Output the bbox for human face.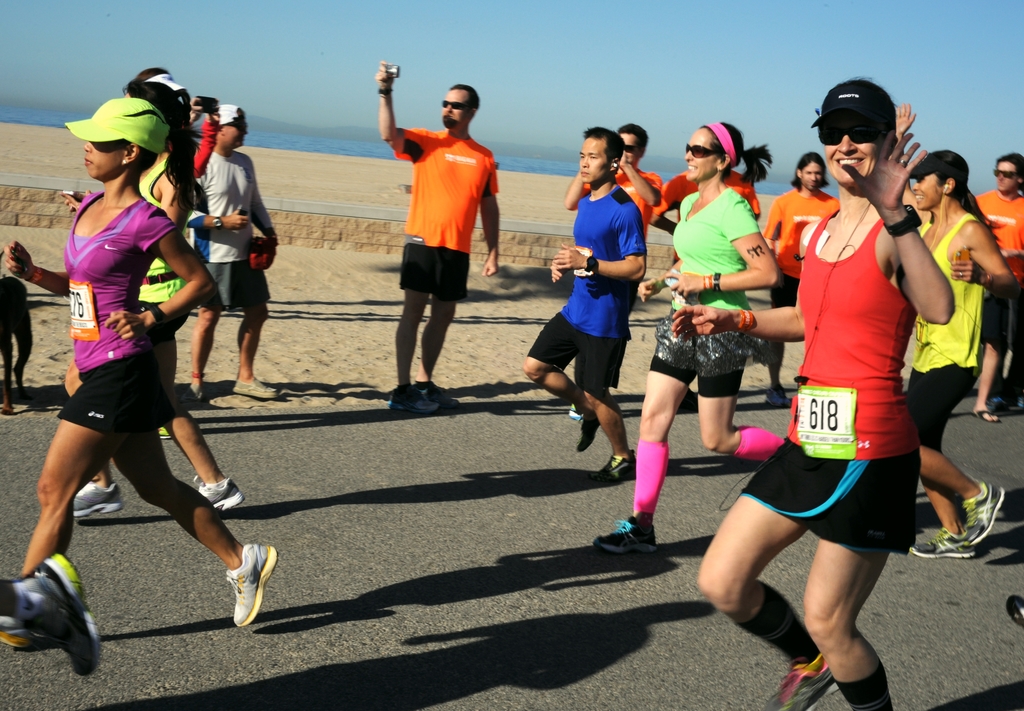
box=[618, 132, 642, 163].
